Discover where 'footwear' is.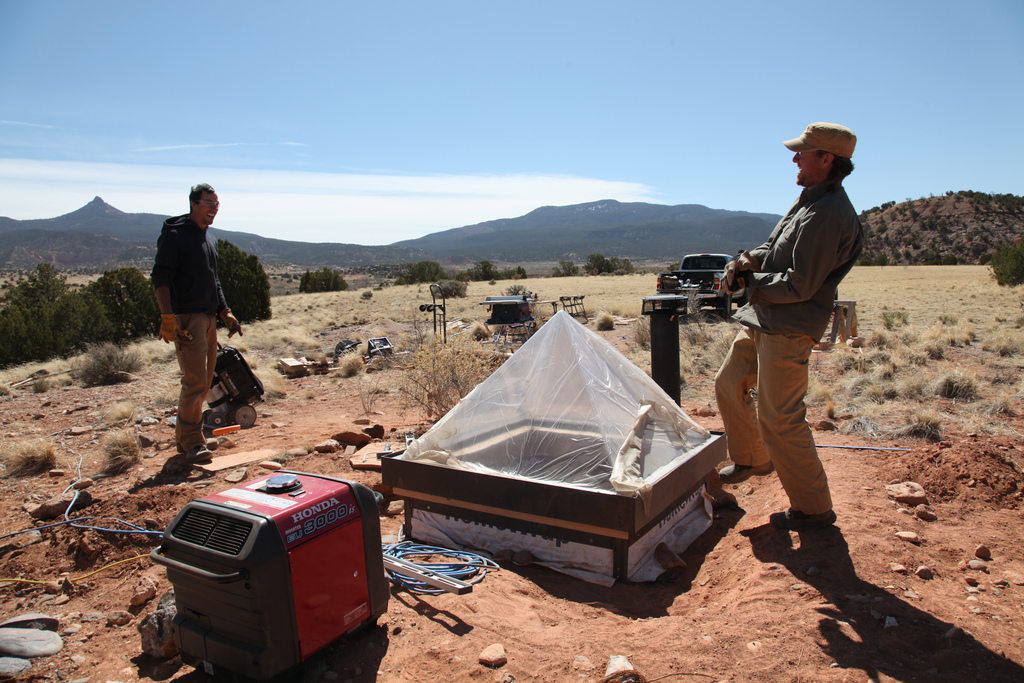
Discovered at left=186, top=447, right=216, bottom=463.
